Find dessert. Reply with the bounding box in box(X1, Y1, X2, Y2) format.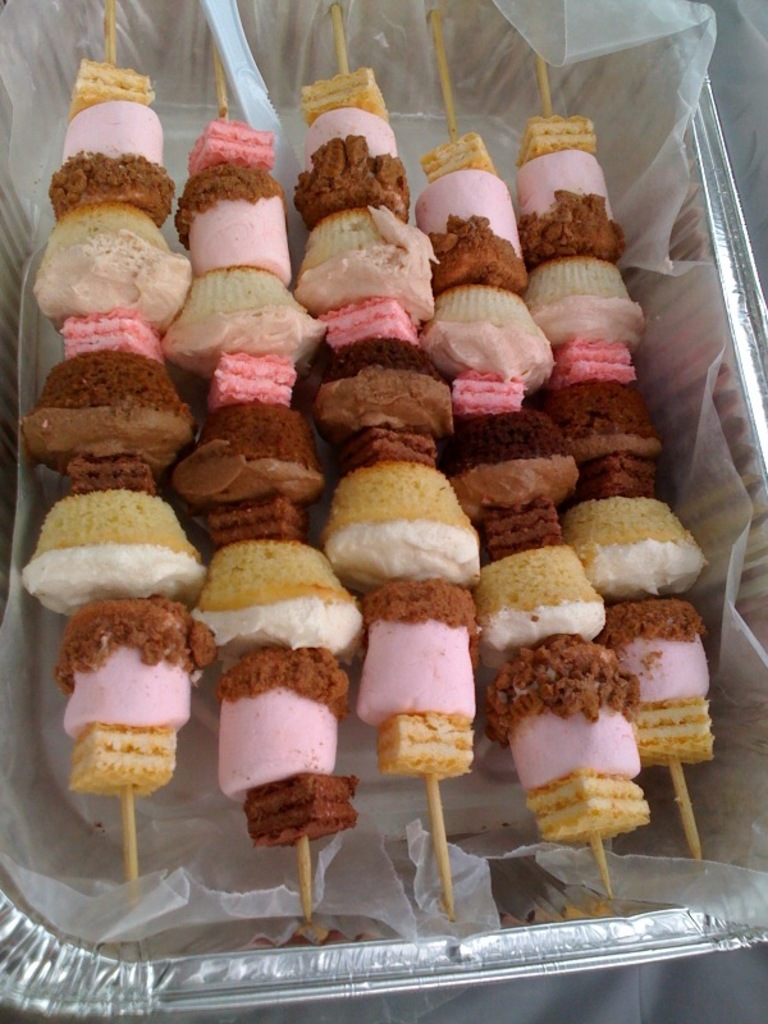
box(19, 406, 180, 484).
